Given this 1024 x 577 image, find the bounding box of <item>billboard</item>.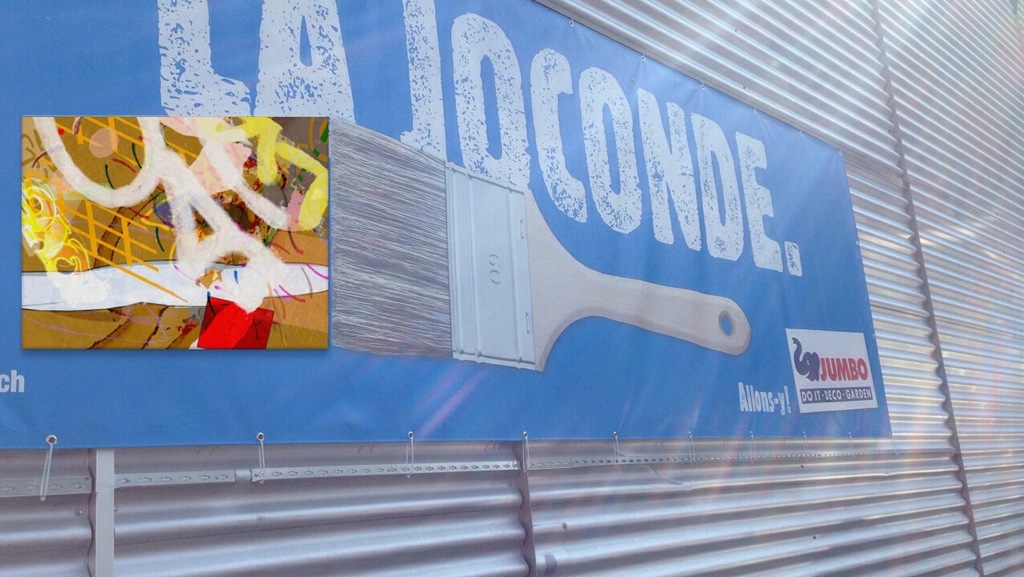
[0, 0, 894, 448].
